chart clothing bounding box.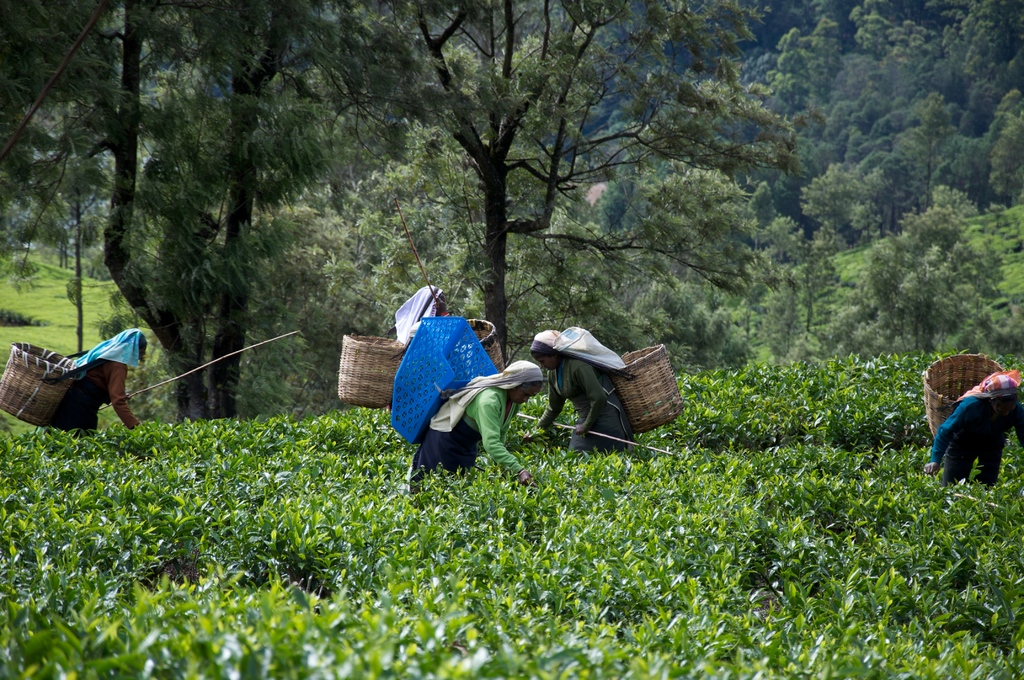
Charted: crop(928, 385, 1023, 487).
